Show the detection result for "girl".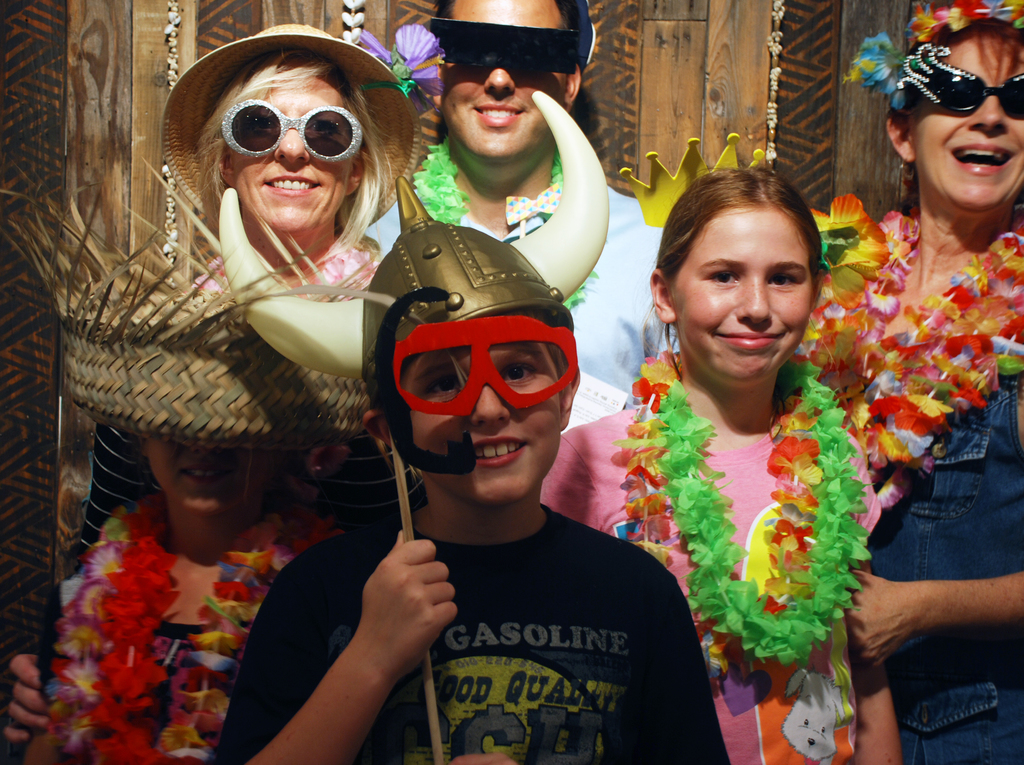
<bbox>540, 163, 904, 764</bbox>.
